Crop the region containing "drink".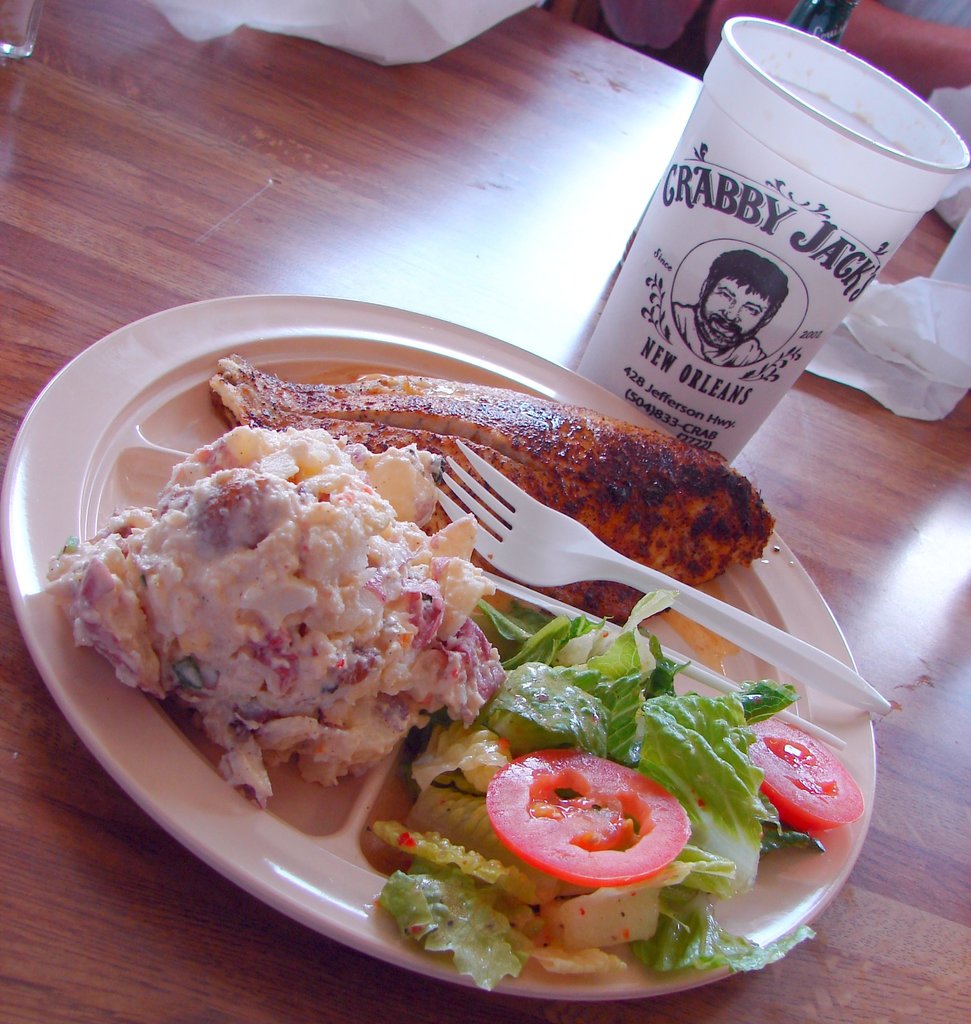
Crop region: [left=584, top=32, right=959, bottom=474].
